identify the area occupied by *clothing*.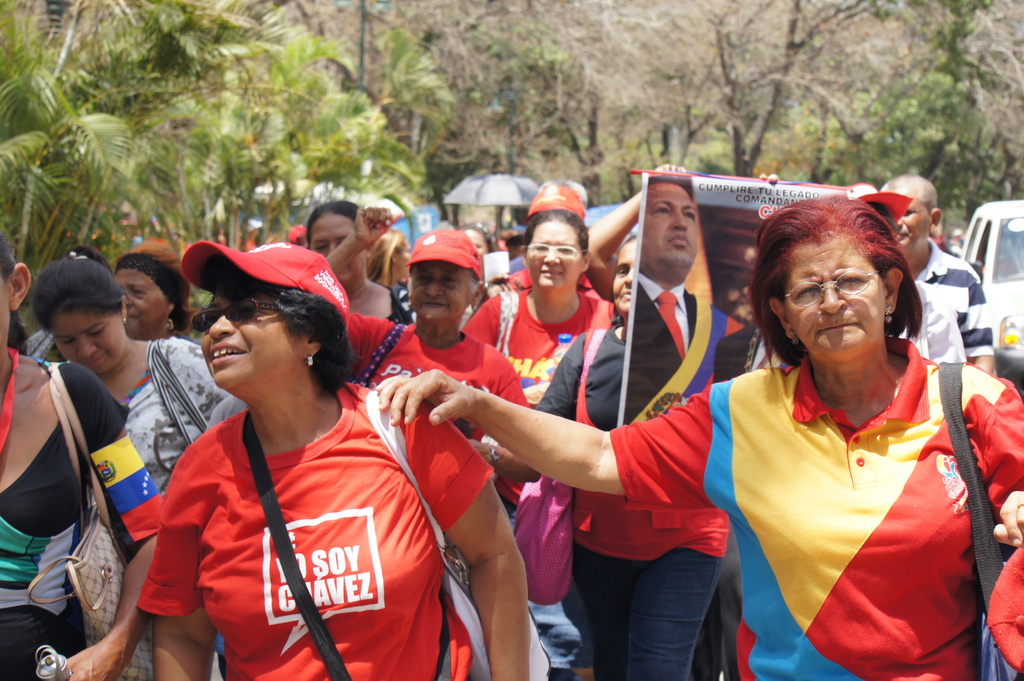
Area: bbox=[108, 339, 230, 499].
